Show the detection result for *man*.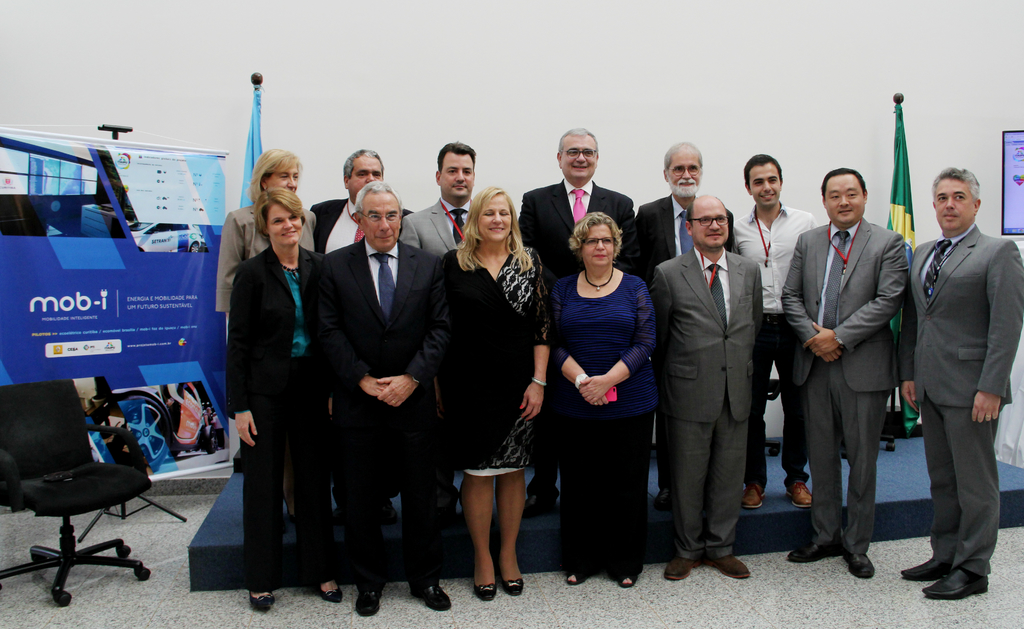
rect(314, 149, 416, 254).
